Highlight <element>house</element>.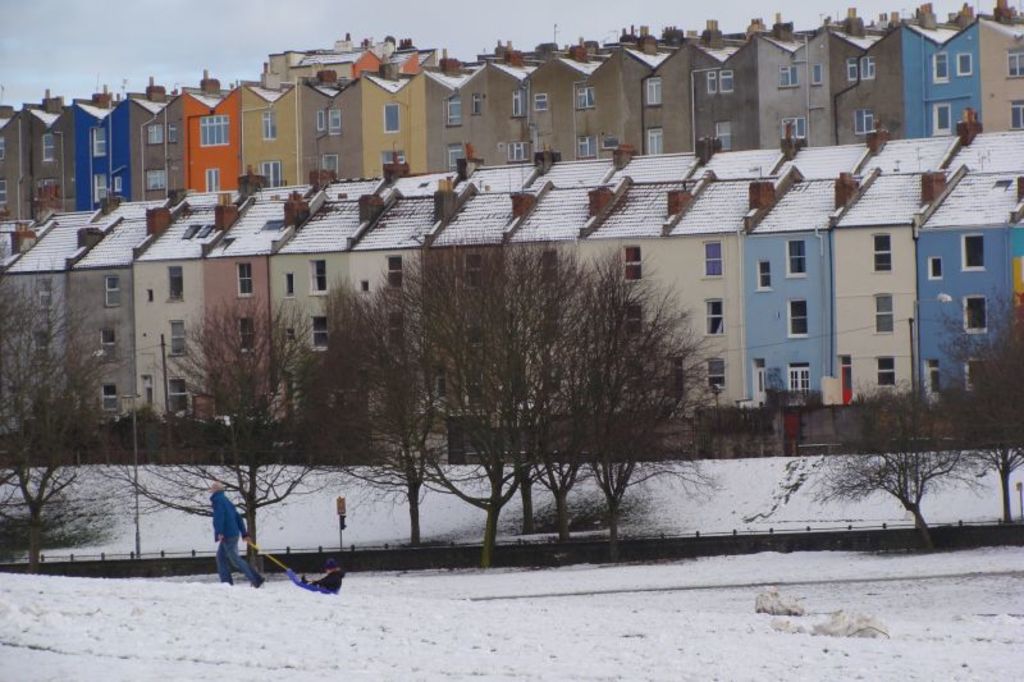
Highlighted region: {"left": 0, "top": 97, "right": 1023, "bottom": 463}.
